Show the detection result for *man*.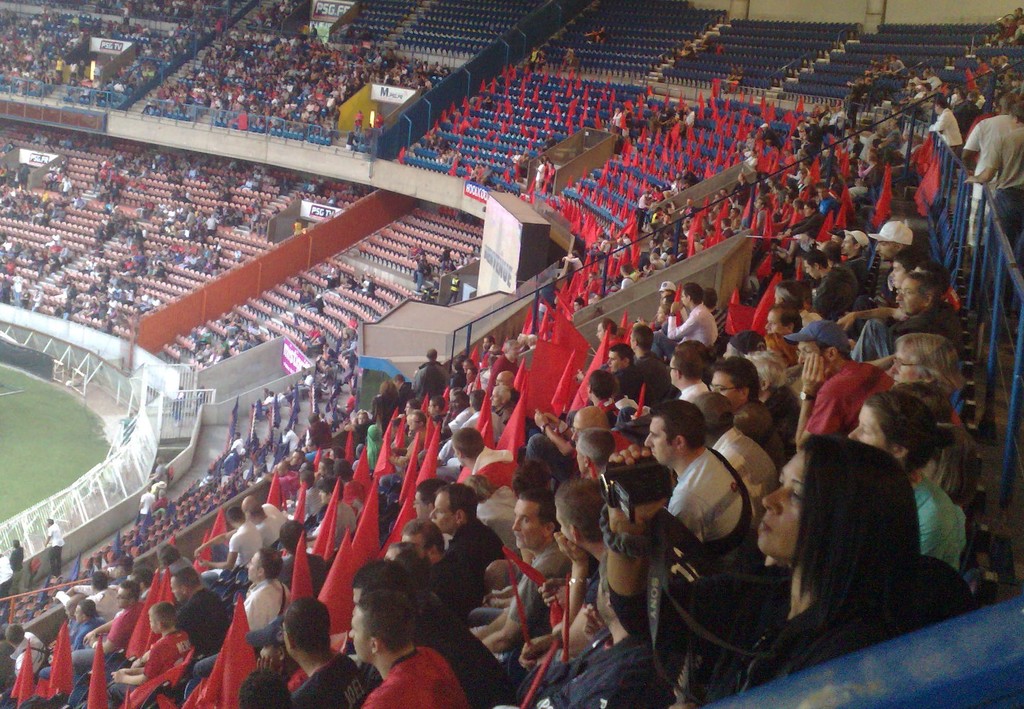
[166,559,234,660].
